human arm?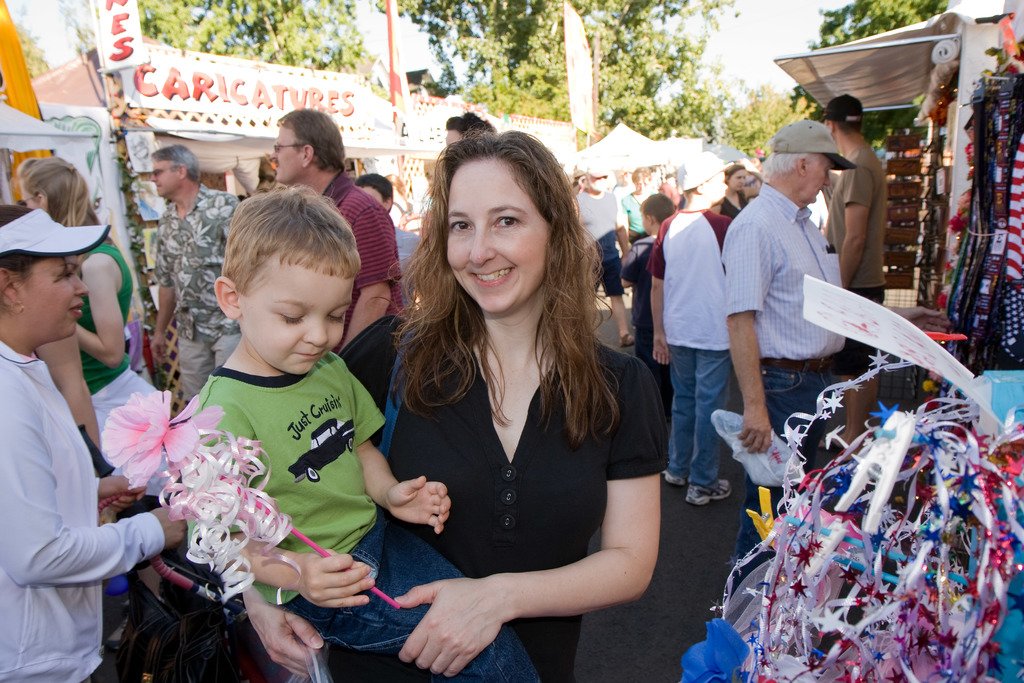
(left=222, top=188, right=246, bottom=245)
